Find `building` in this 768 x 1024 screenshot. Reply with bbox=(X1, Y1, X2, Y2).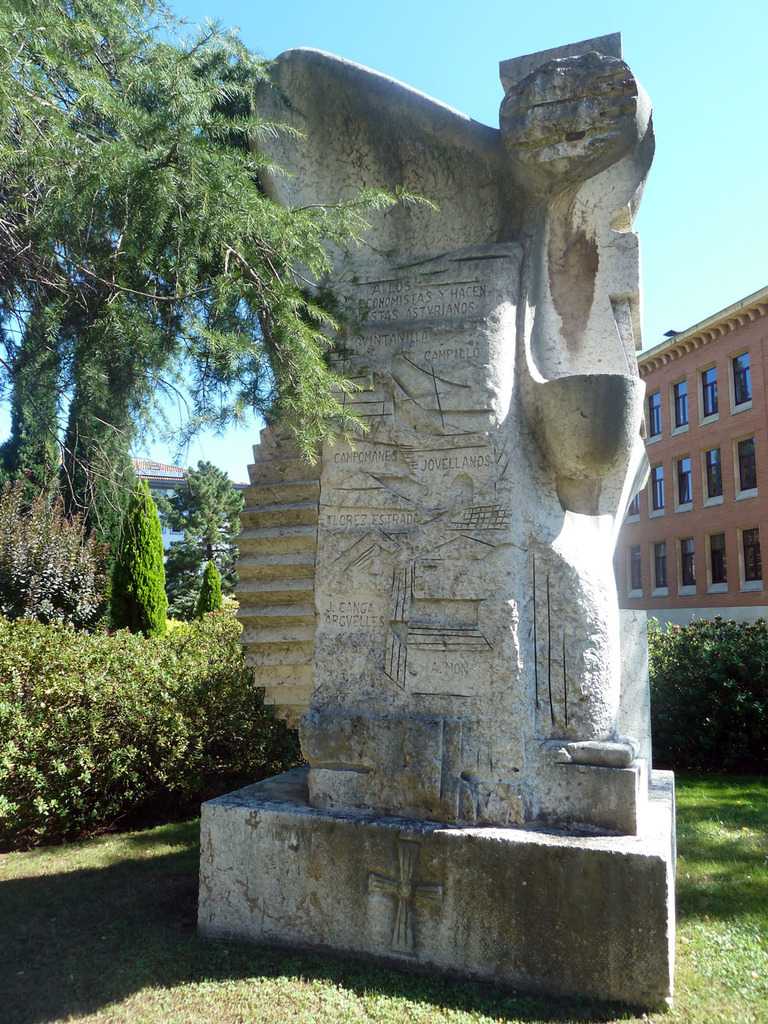
bbox=(610, 291, 767, 626).
